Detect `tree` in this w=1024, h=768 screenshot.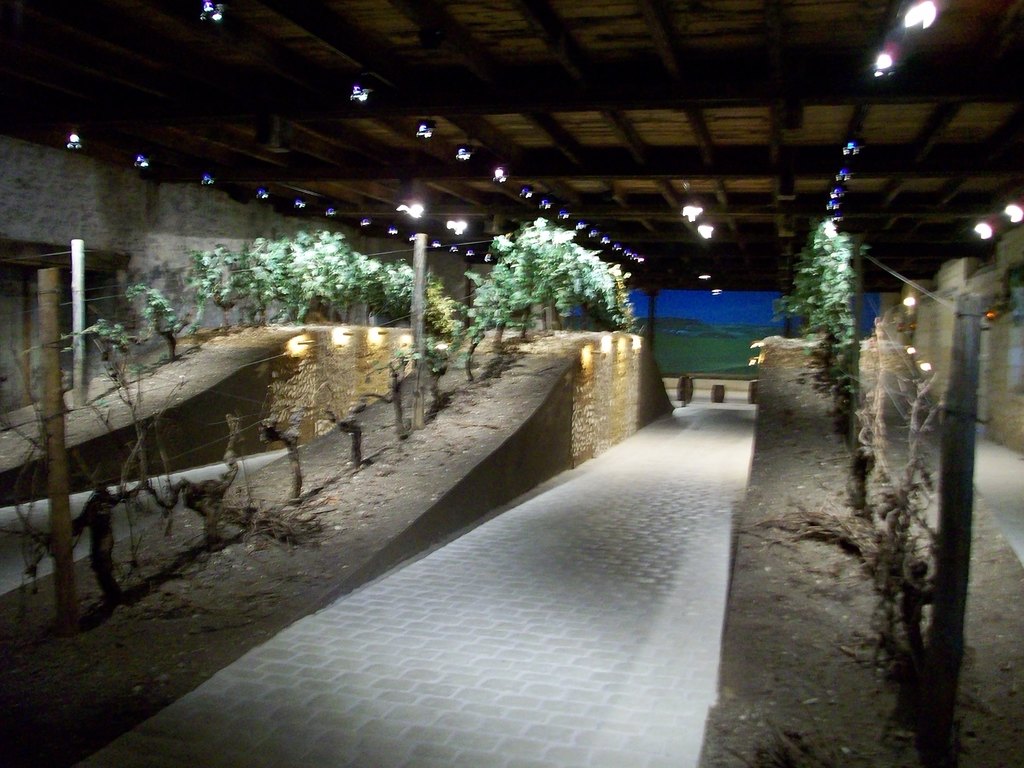
Detection: 778, 210, 886, 442.
